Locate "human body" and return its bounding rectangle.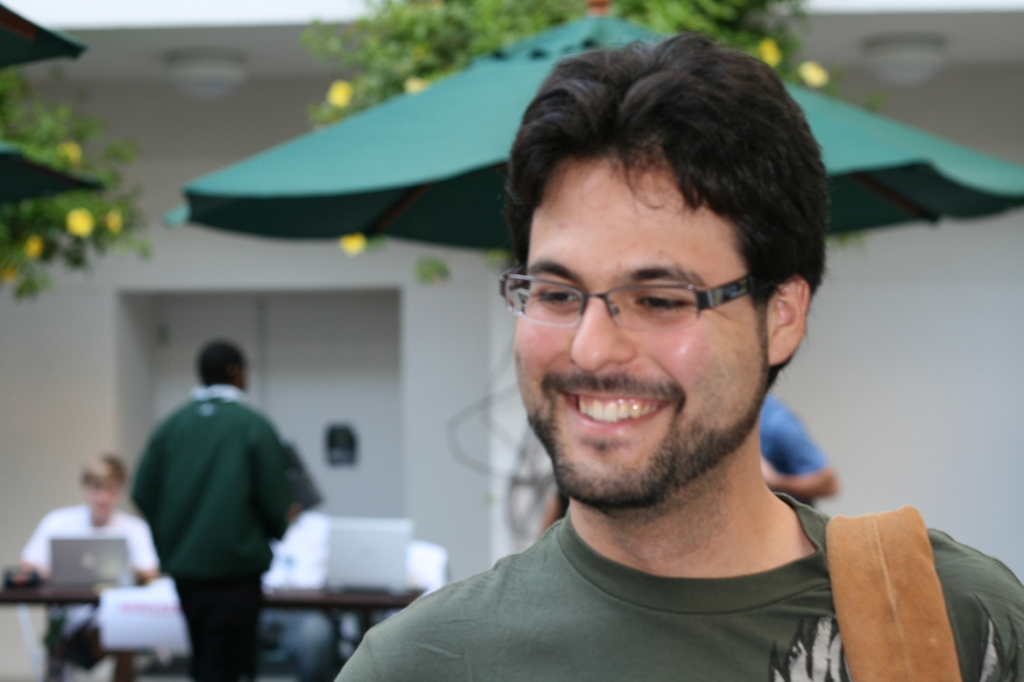
box=[757, 393, 846, 510].
